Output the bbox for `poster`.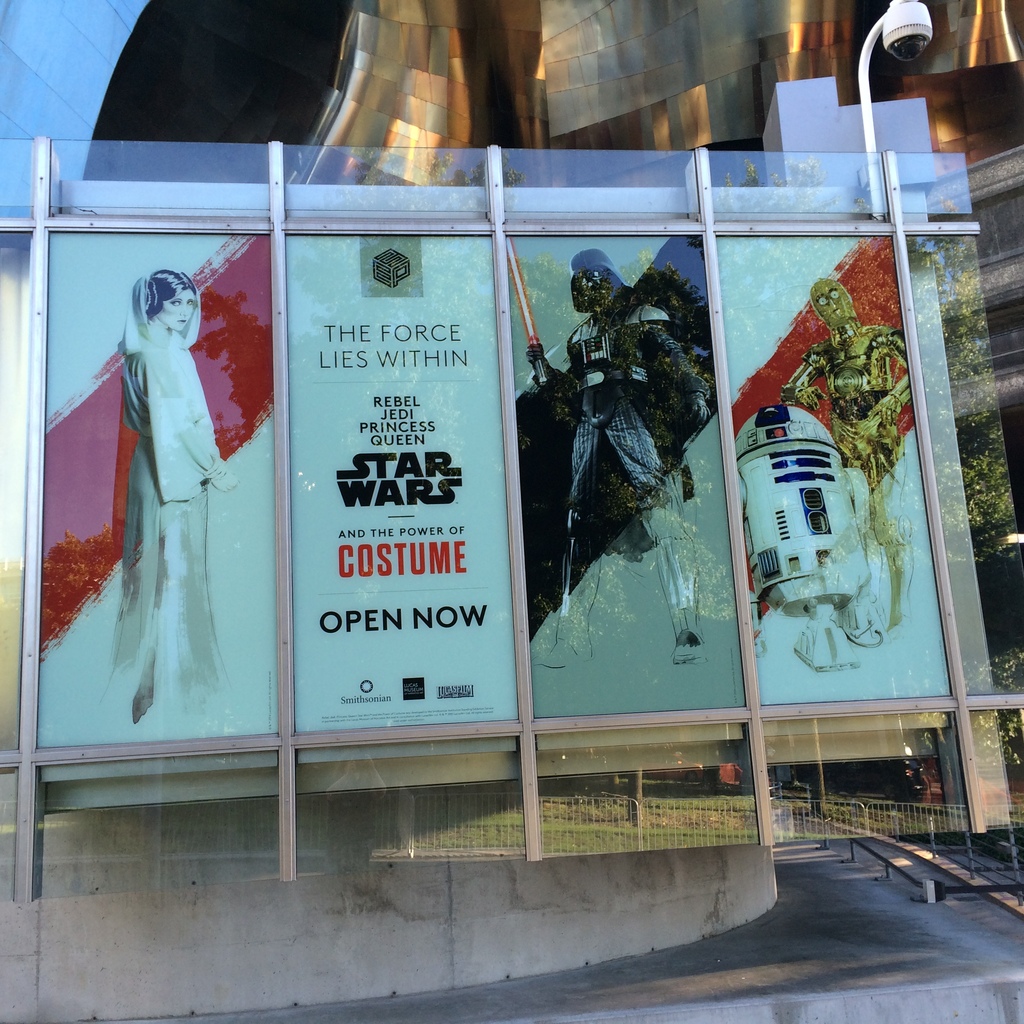
pyautogui.locateOnScreen(289, 239, 518, 731).
